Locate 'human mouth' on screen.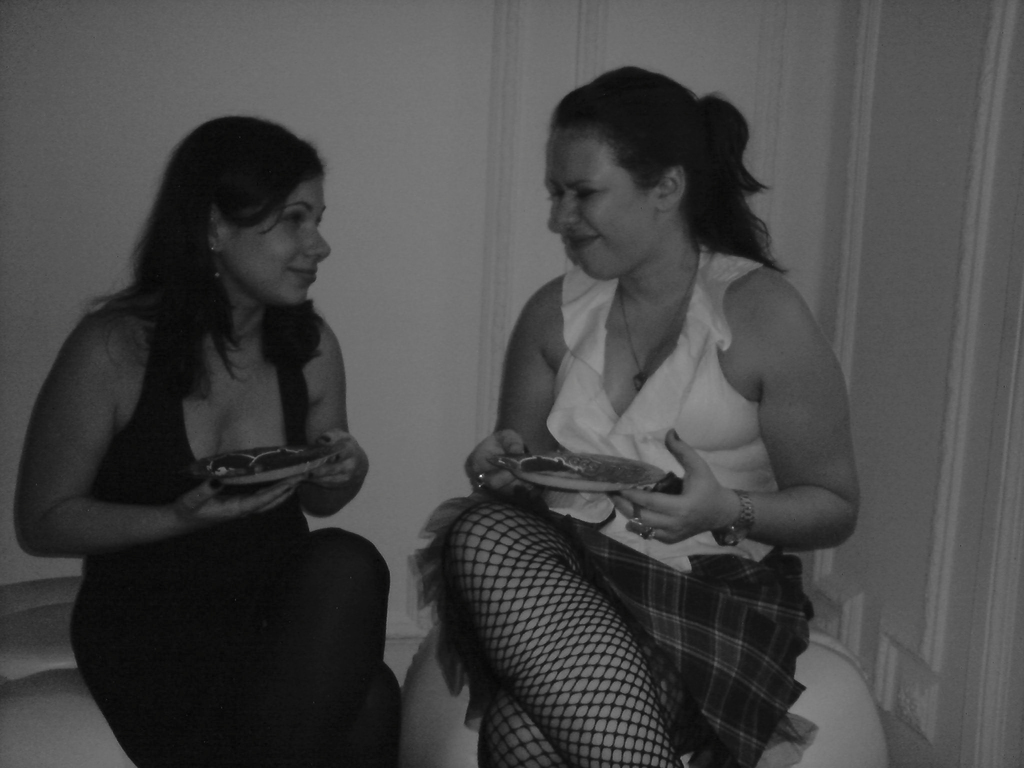
On screen at left=291, top=264, right=318, bottom=278.
